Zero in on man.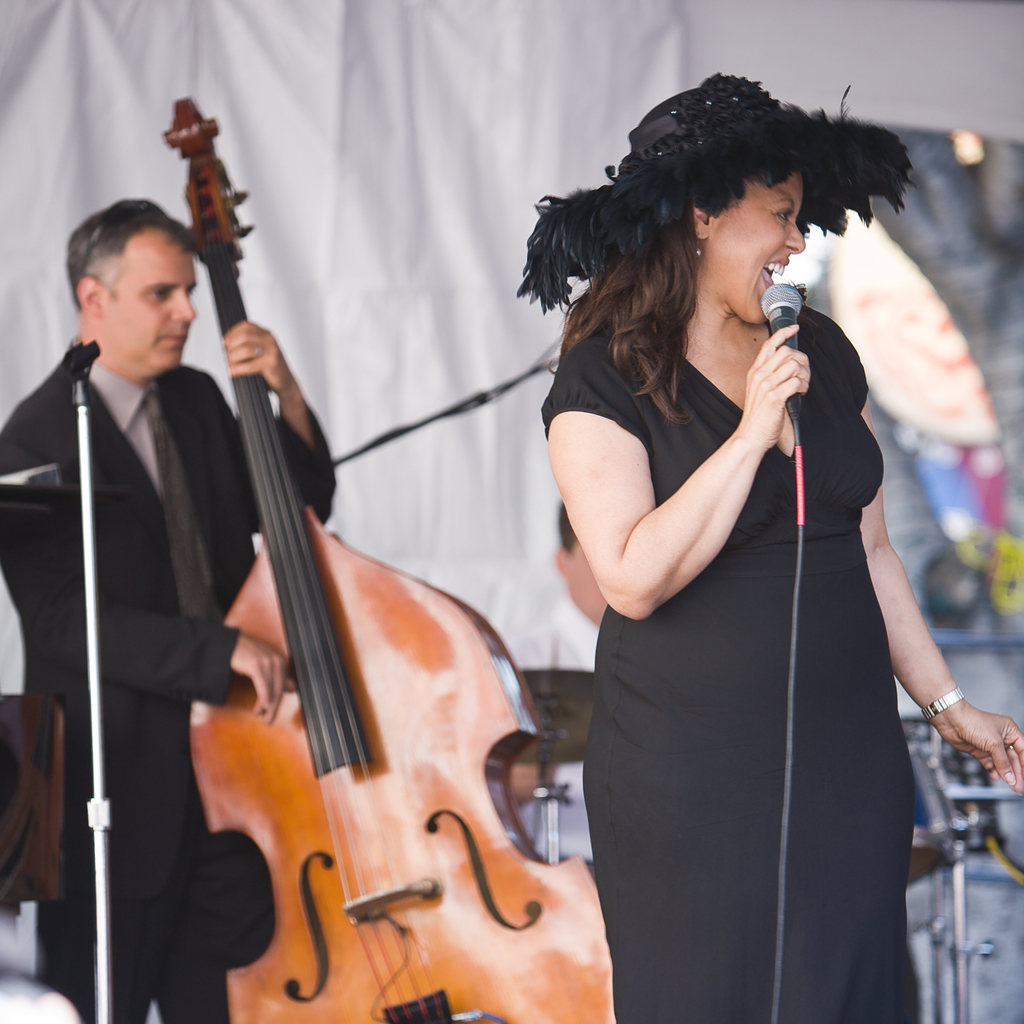
Zeroed in: [left=504, top=492, right=611, bottom=854].
